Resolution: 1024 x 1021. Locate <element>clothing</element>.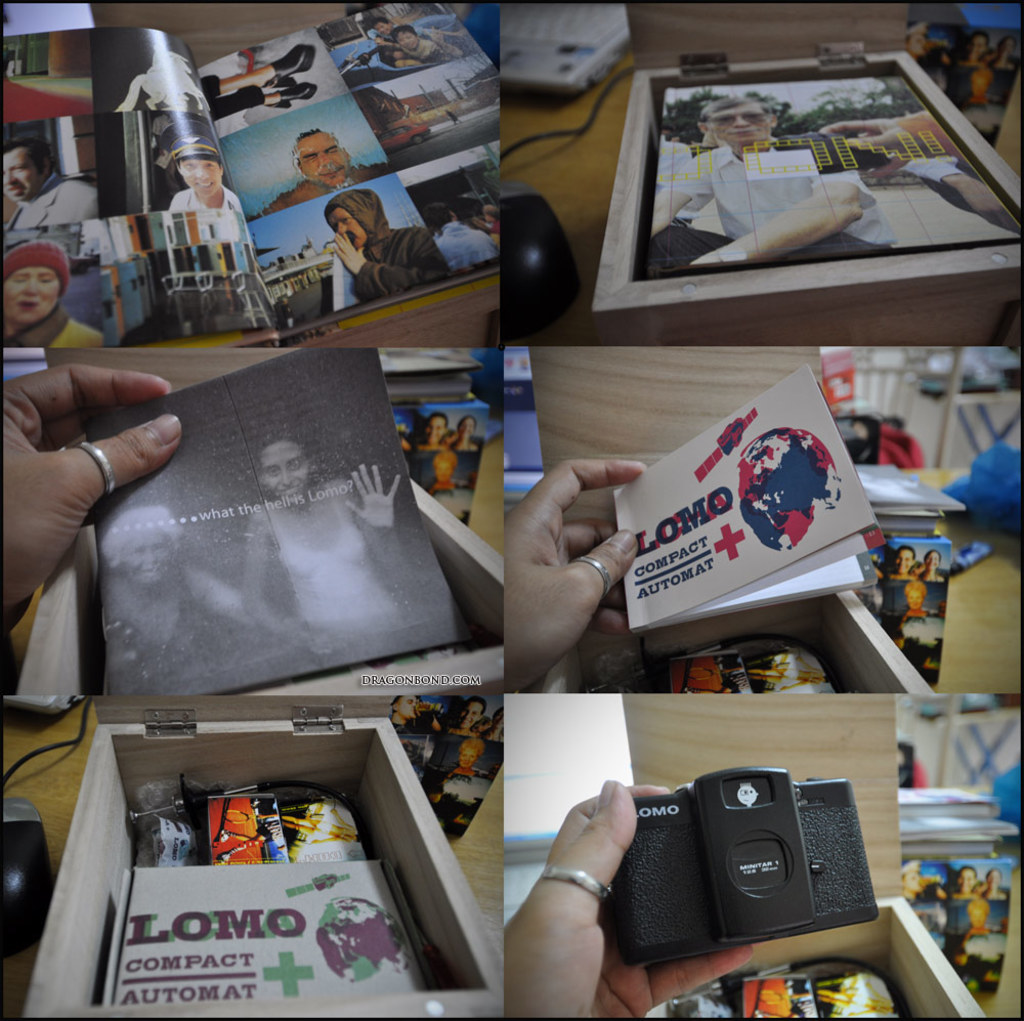
6:177:104:230.
